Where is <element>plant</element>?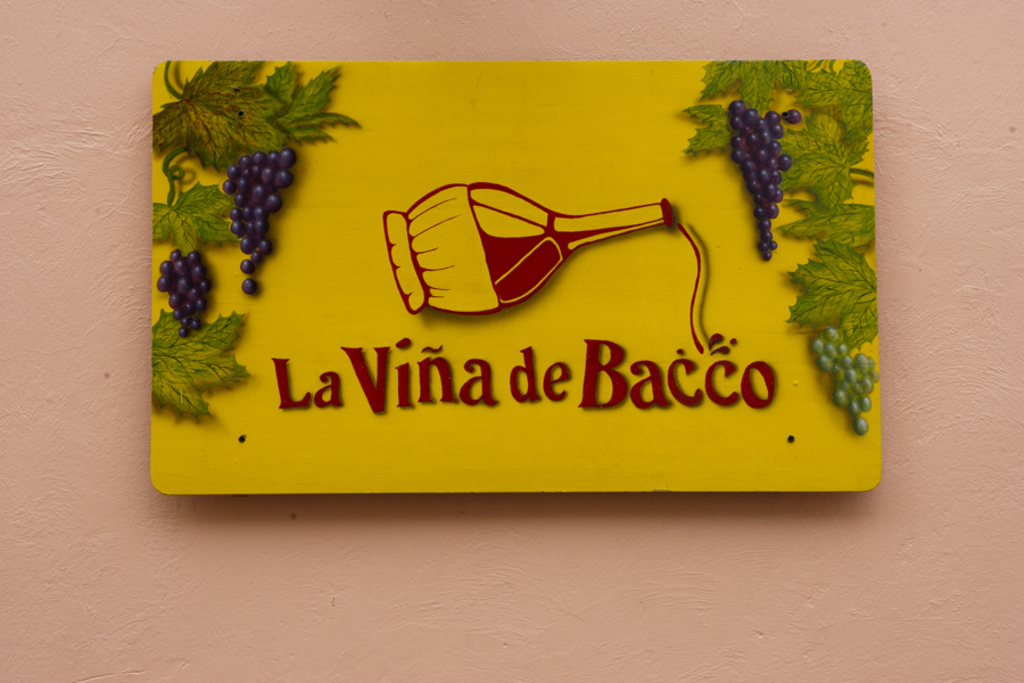
x1=680 y1=52 x2=873 y2=437.
